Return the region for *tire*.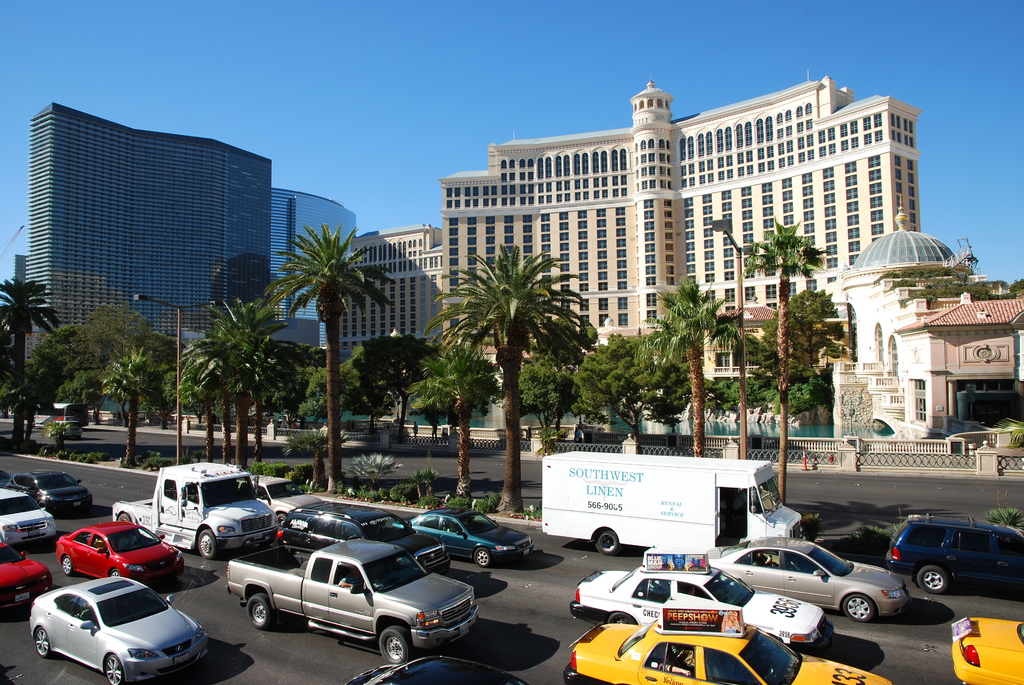
<box>475,547,491,567</box>.
